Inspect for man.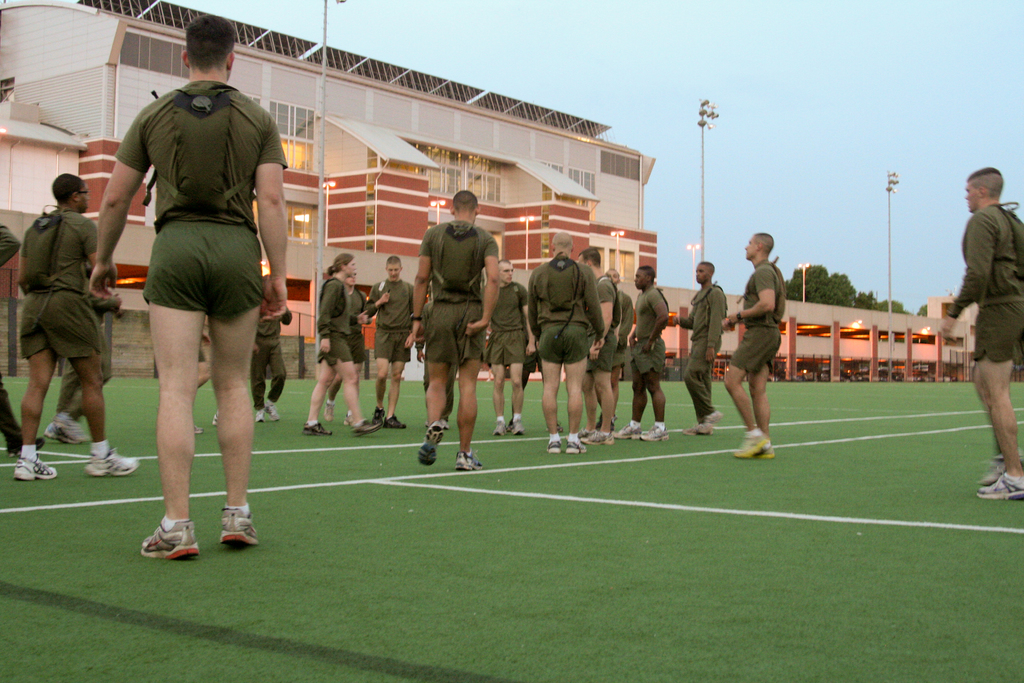
Inspection: [x1=675, y1=263, x2=726, y2=439].
